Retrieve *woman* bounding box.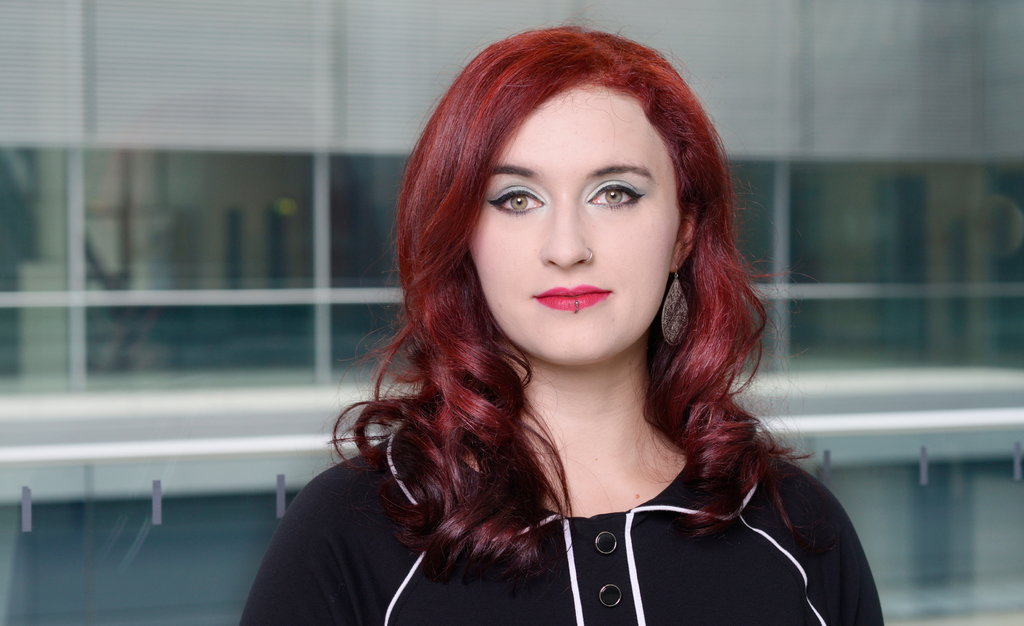
Bounding box: <box>259,49,868,618</box>.
